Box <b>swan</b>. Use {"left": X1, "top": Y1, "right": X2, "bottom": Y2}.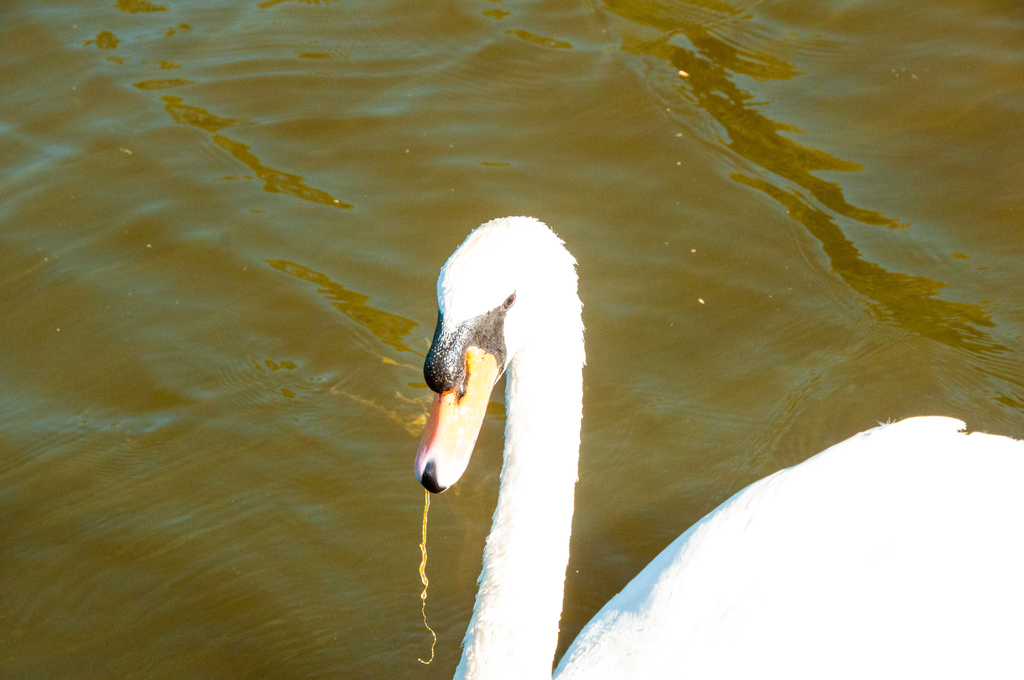
{"left": 411, "top": 207, "right": 1023, "bottom": 679}.
